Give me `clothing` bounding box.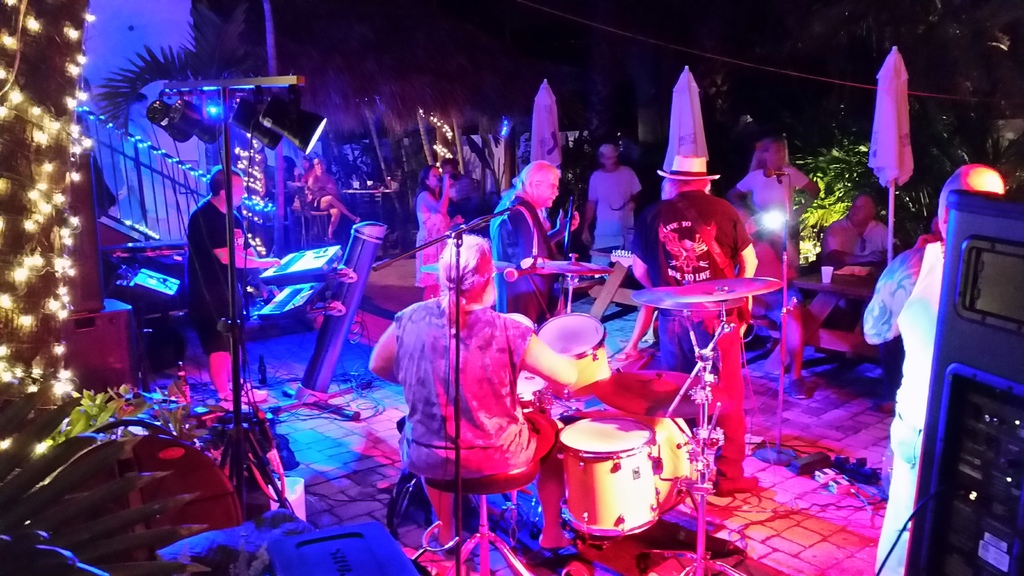
[737, 167, 810, 225].
